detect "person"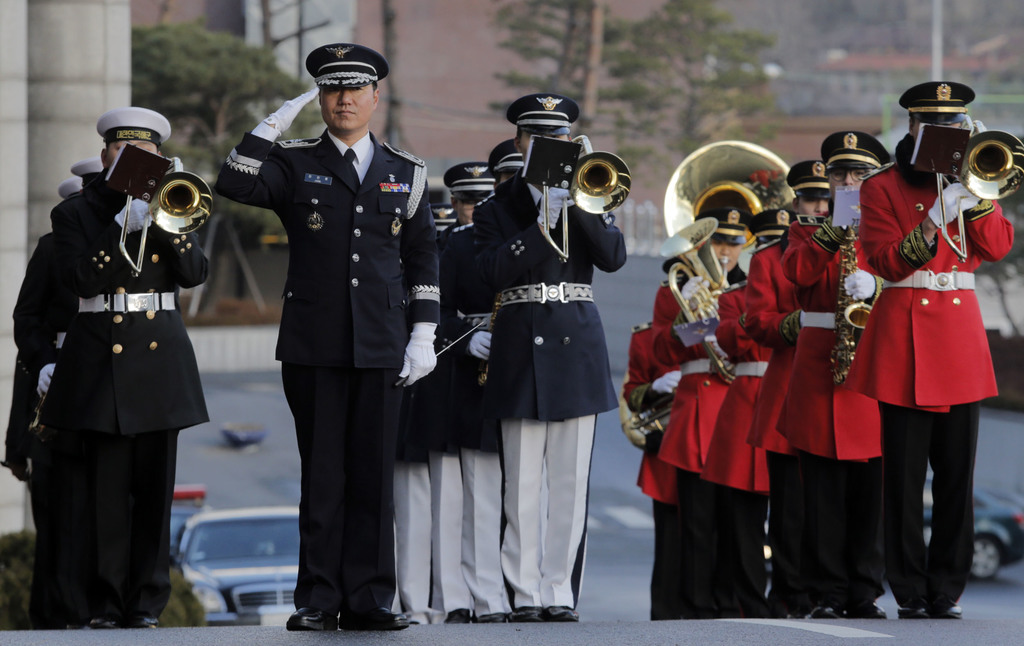
box=[742, 159, 831, 611]
